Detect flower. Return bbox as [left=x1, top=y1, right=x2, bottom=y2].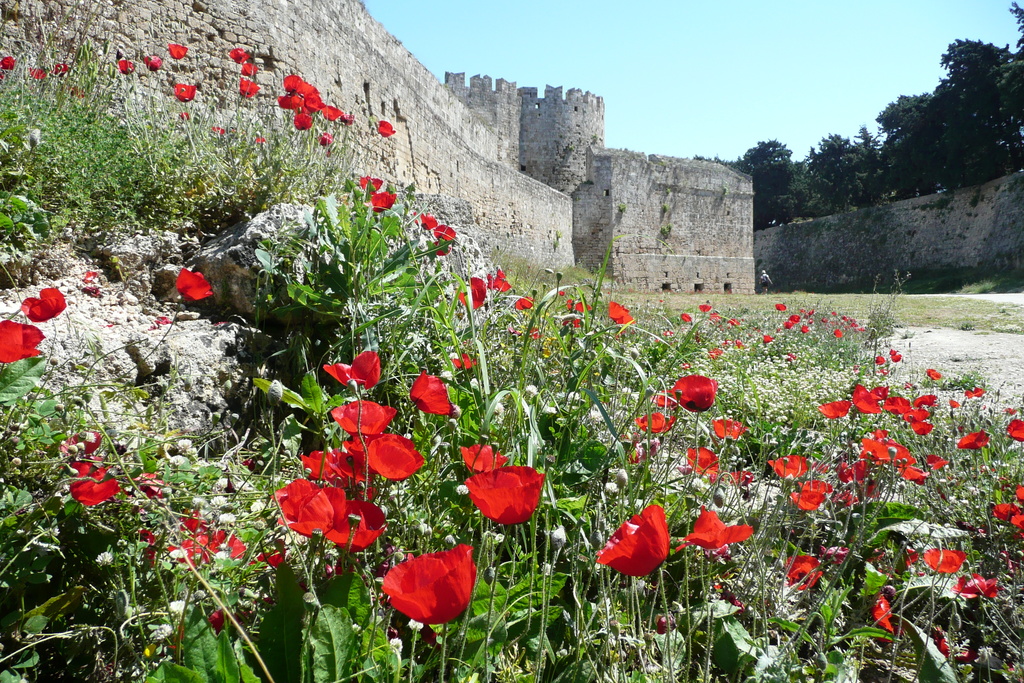
[left=783, top=555, right=822, bottom=598].
